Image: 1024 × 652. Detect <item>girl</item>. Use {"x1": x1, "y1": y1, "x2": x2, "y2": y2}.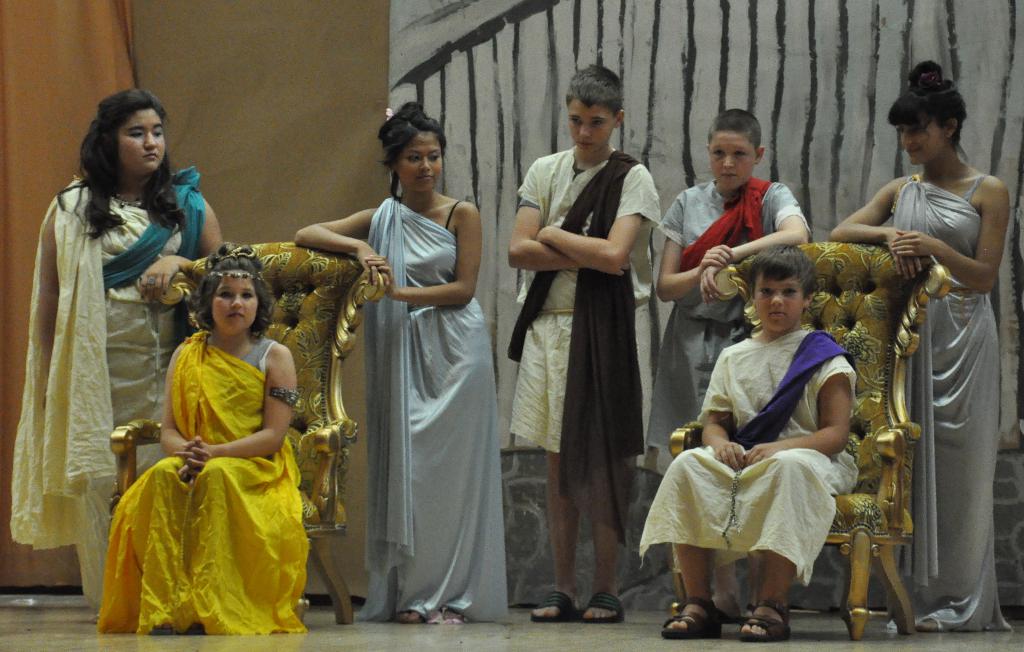
{"x1": 828, "y1": 56, "x2": 1011, "y2": 633}.
